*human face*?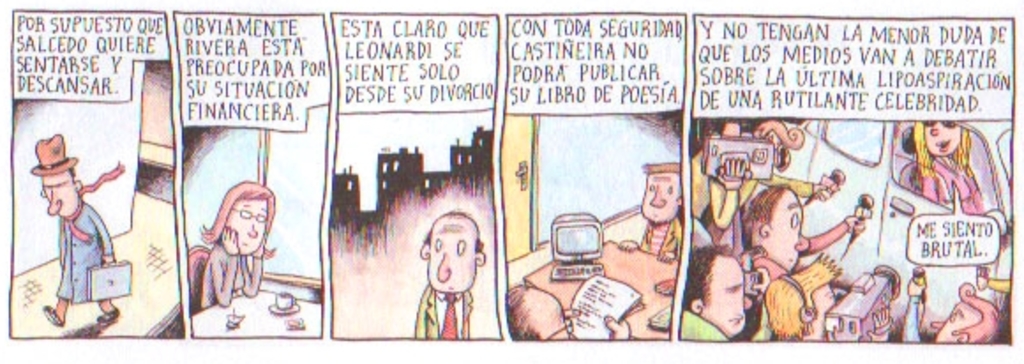
left=927, top=120, right=957, bottom=155
